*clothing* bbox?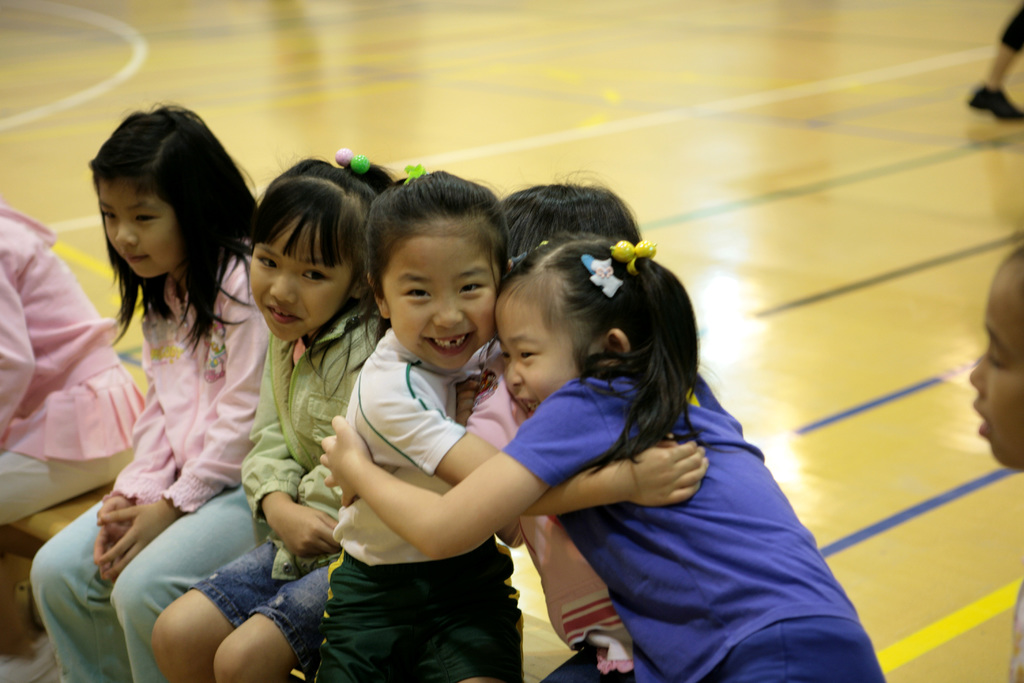
locate(28, 250, 267, 682)
